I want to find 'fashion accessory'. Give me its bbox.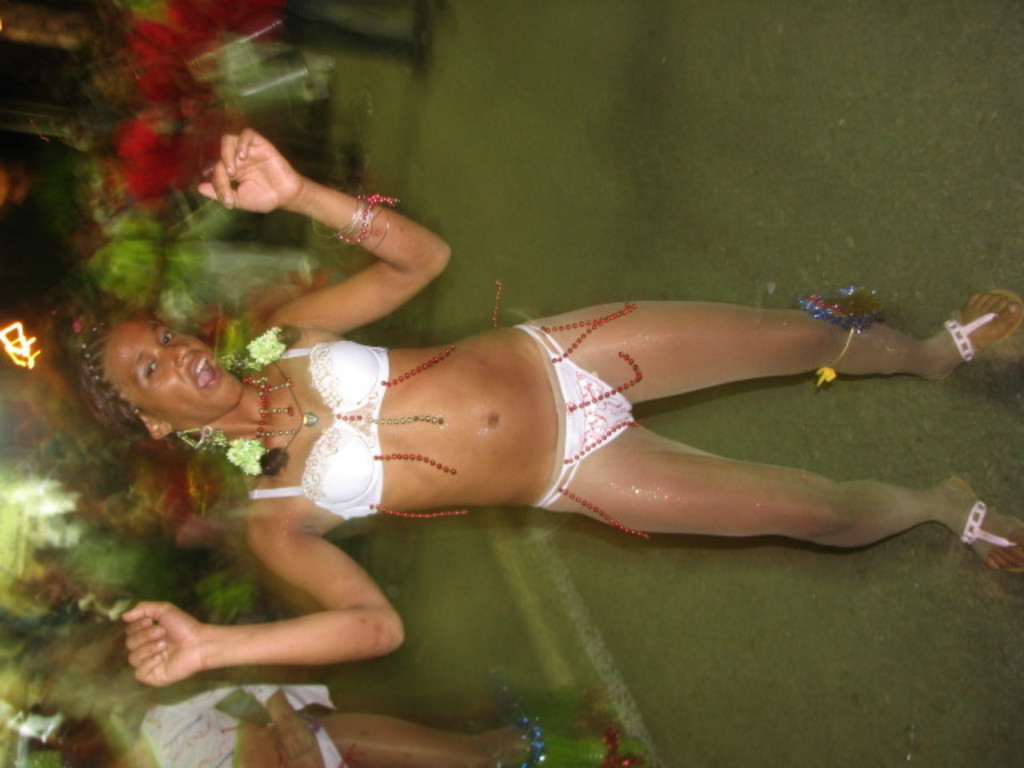
{"left": 806, "top": 278, "right": 894, "bottom": 386}.
